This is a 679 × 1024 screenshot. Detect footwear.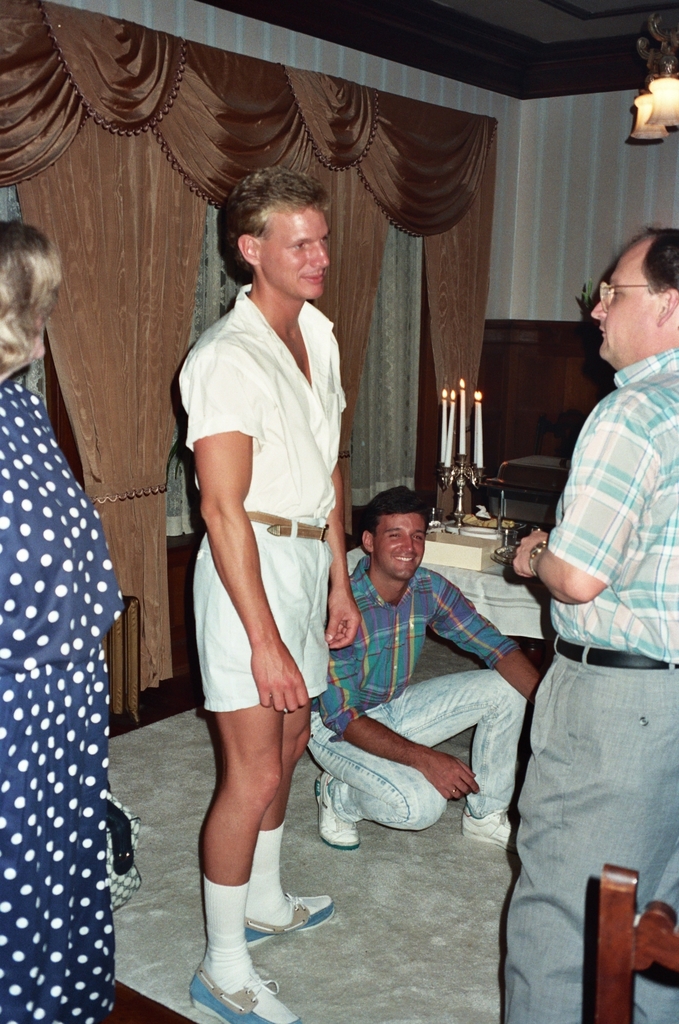
{"x1": 462, "y1": 803, "x2": 525, "y2": 850}.
